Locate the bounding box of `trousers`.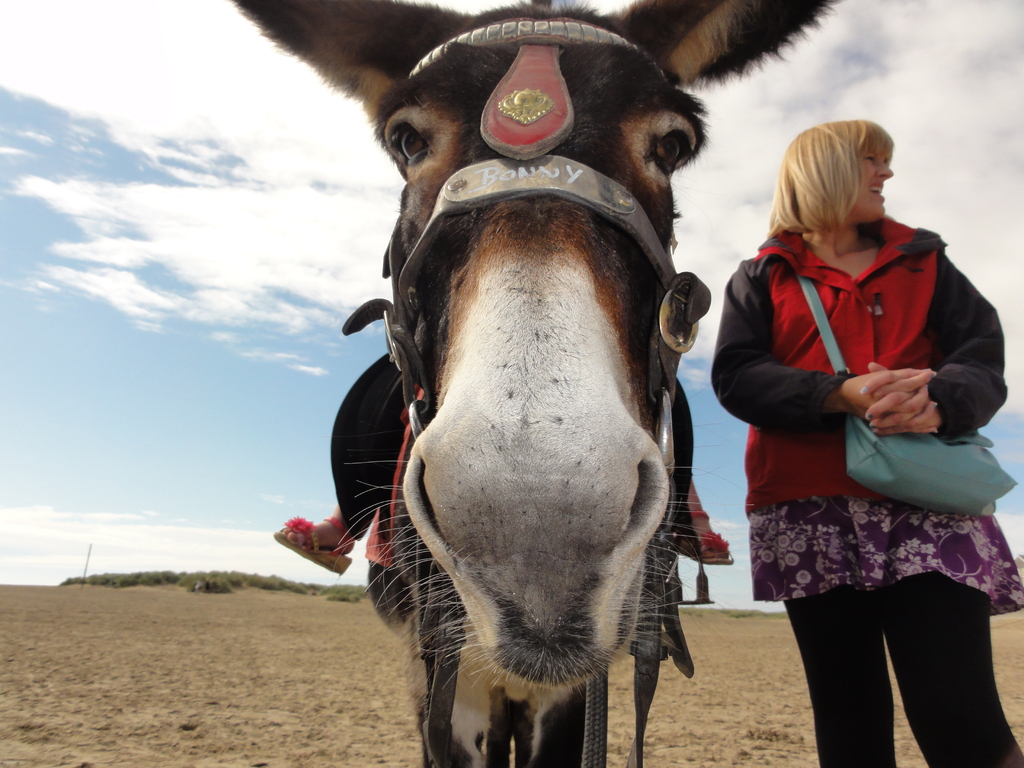
Bounding box: region(783, 572, 1023, 767).
